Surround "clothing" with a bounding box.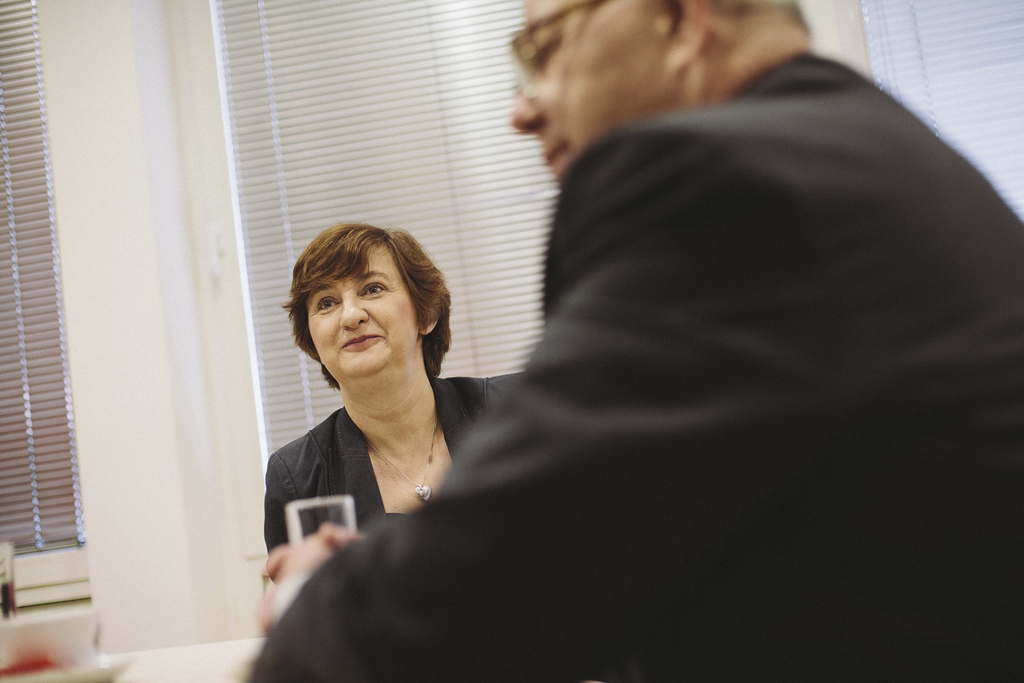
box=[265, 366, 545, 574].
